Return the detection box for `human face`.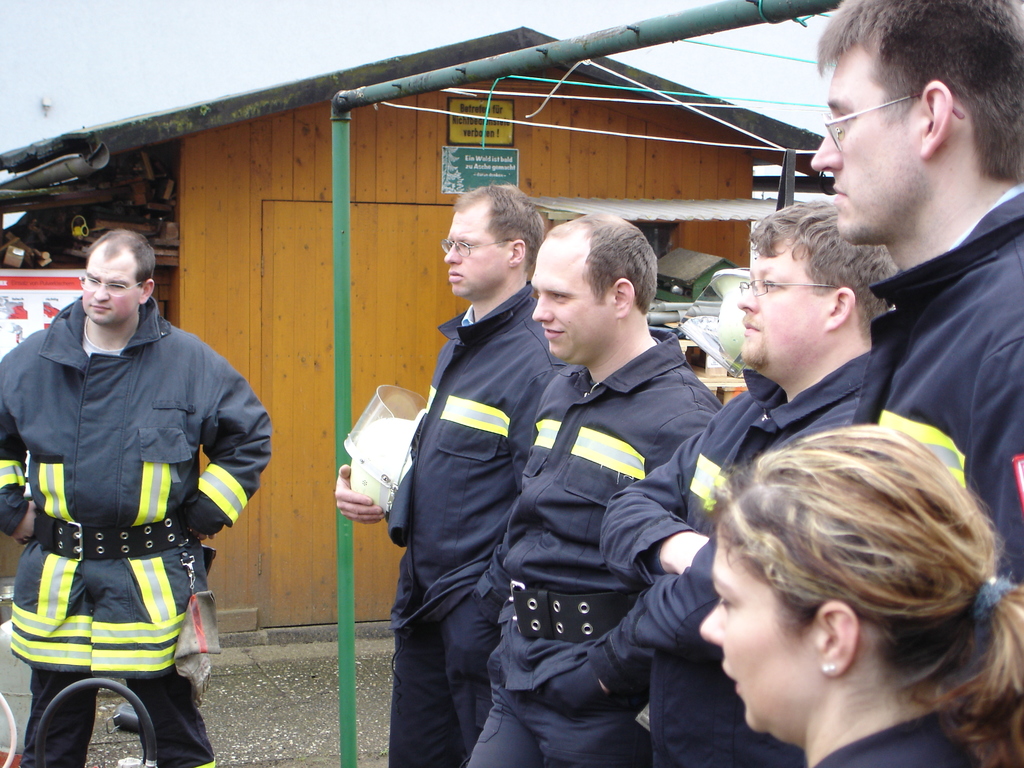
(x1=83, y1=241, x2=138, y2=324).
